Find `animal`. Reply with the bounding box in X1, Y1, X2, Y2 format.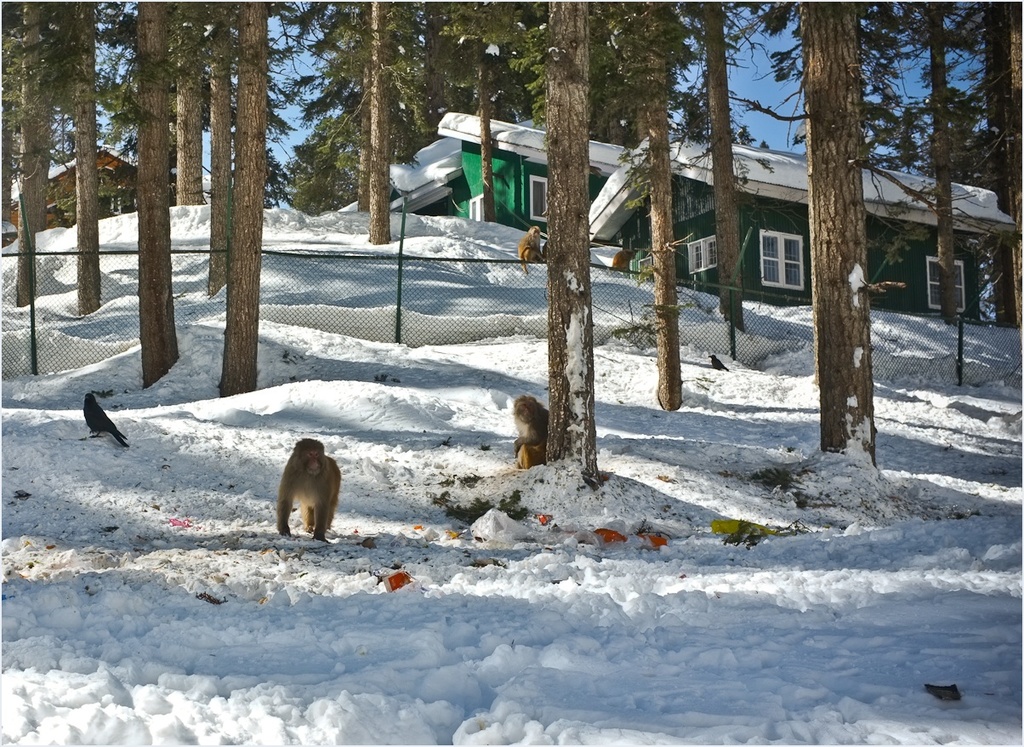
511, 391, 546, 475.
